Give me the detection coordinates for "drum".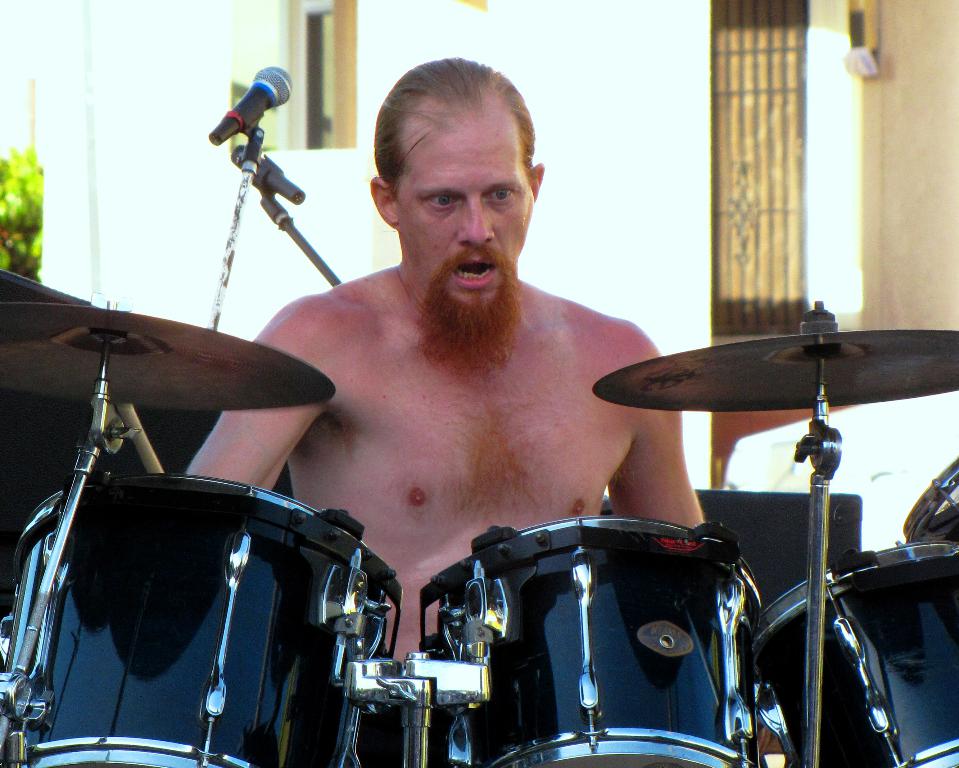
l=429, t=519, r=765, b=767.
